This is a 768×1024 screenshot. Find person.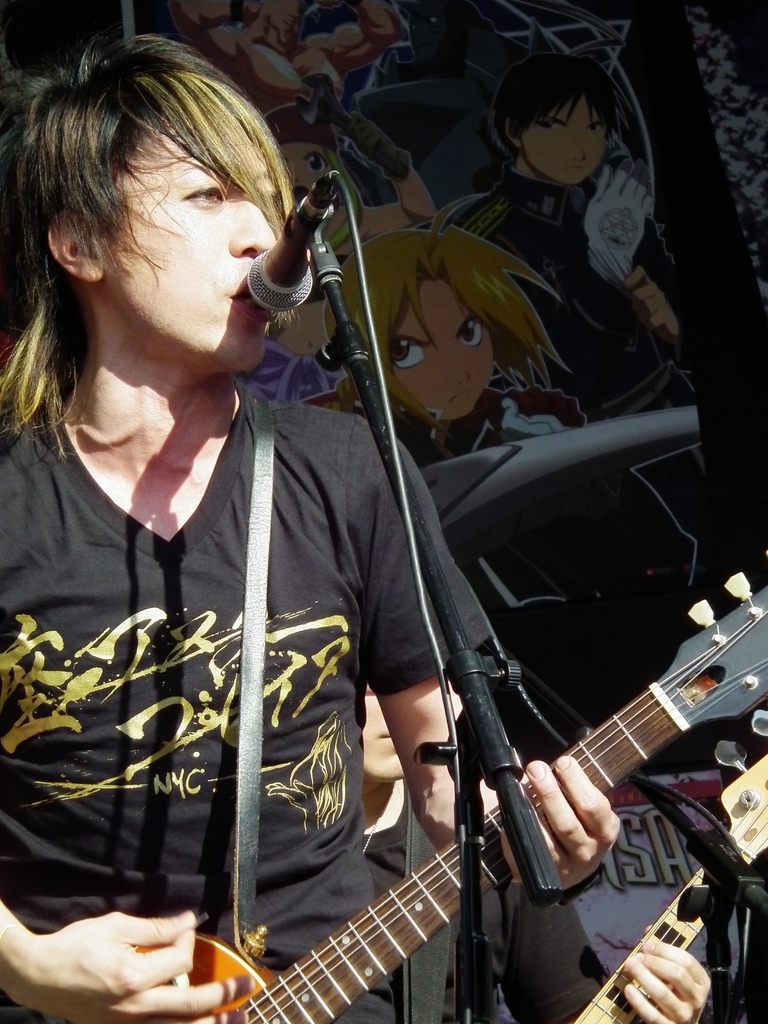
Bounding box: (x1=434, y1=38, x2=689, y2=428).
